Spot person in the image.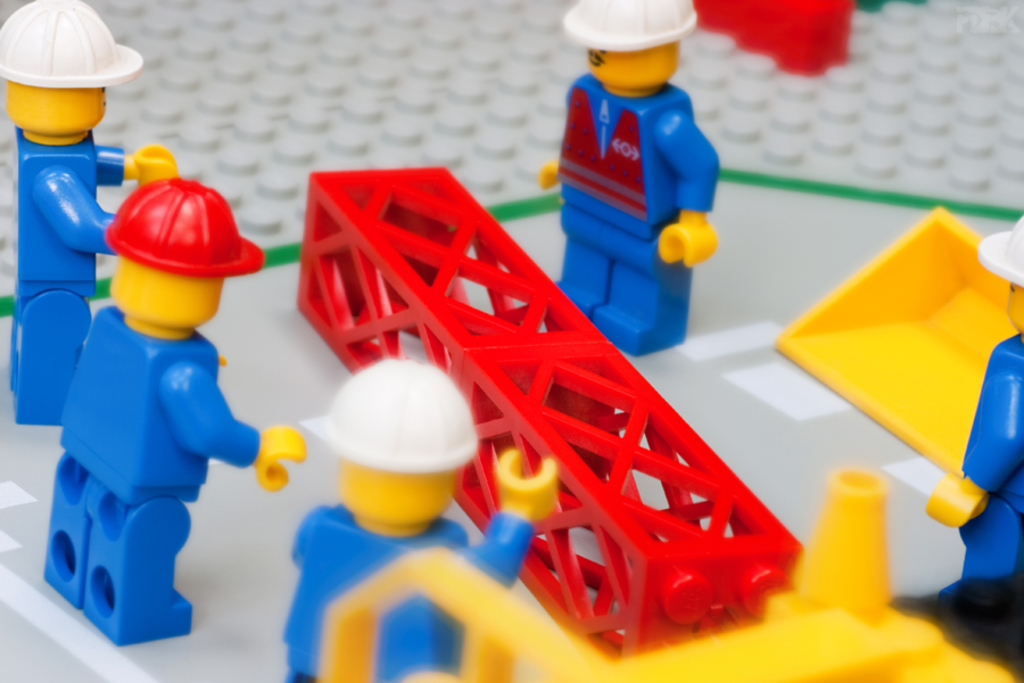
person found at crop(926, 212, 1023, 635).
